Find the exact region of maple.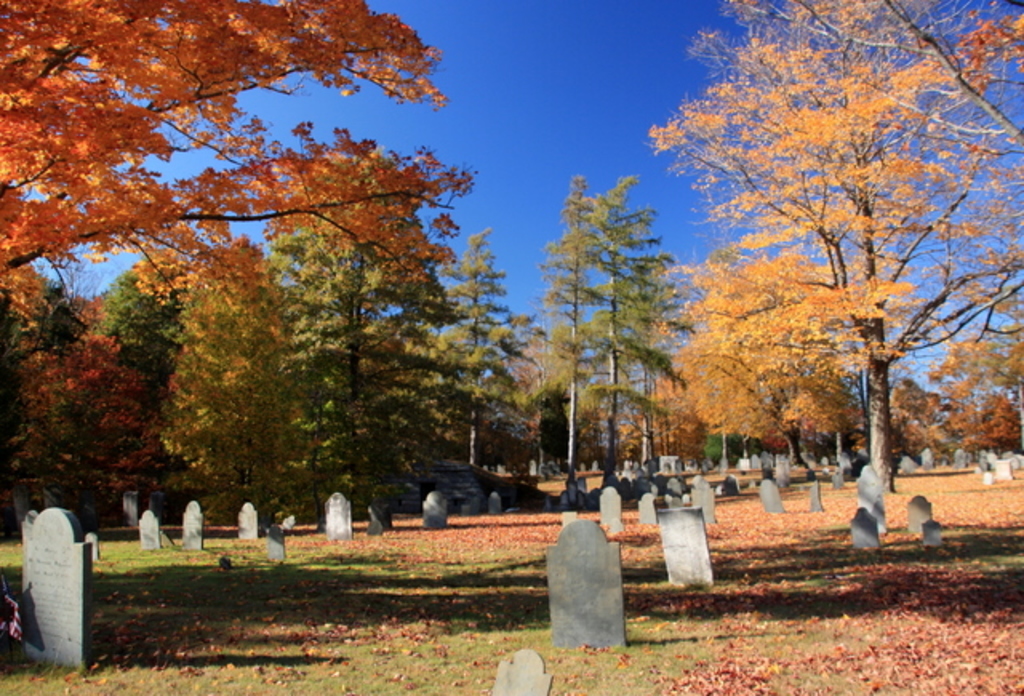
Exact region: (11, 290, 154, 530).
